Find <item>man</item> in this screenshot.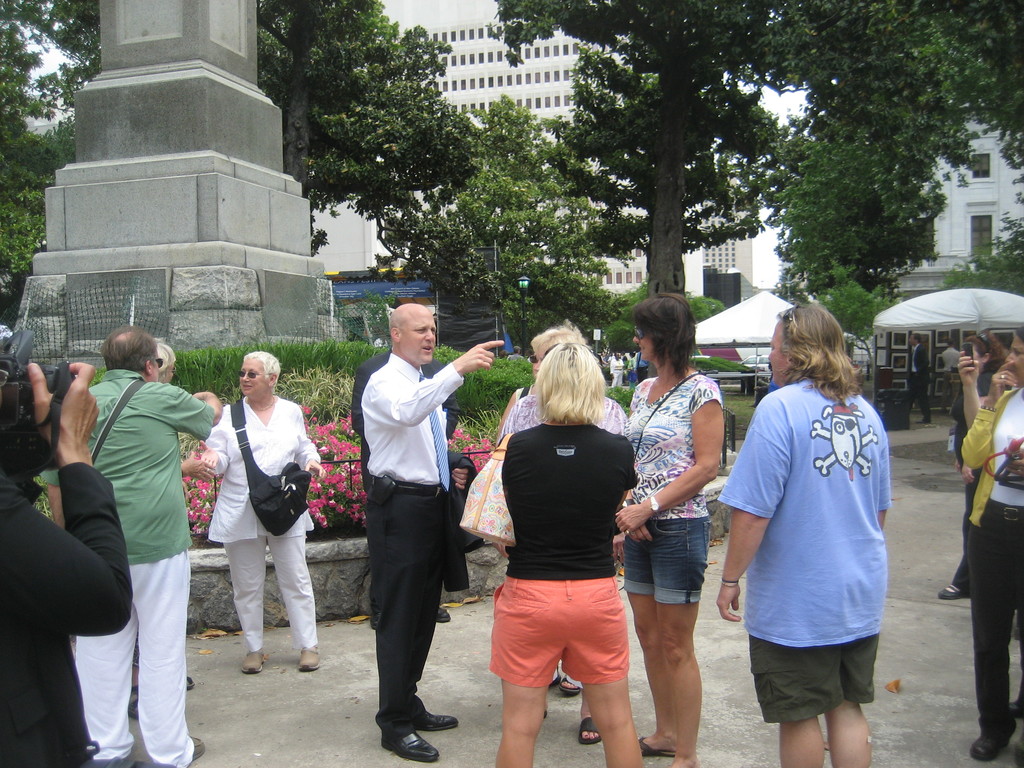
The bounding box for <item>man</item> is (x1=718, y1=305, x2=892, y2=767).
